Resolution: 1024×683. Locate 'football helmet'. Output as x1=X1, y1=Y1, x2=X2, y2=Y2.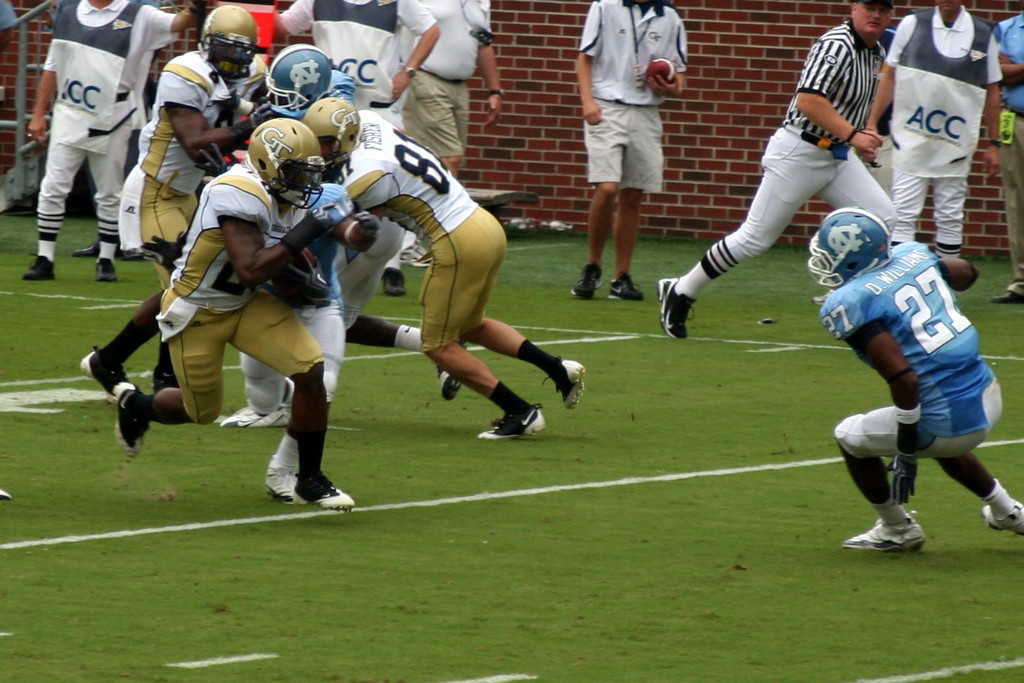
x1=193, y1=0, x2=256, y2=78.
